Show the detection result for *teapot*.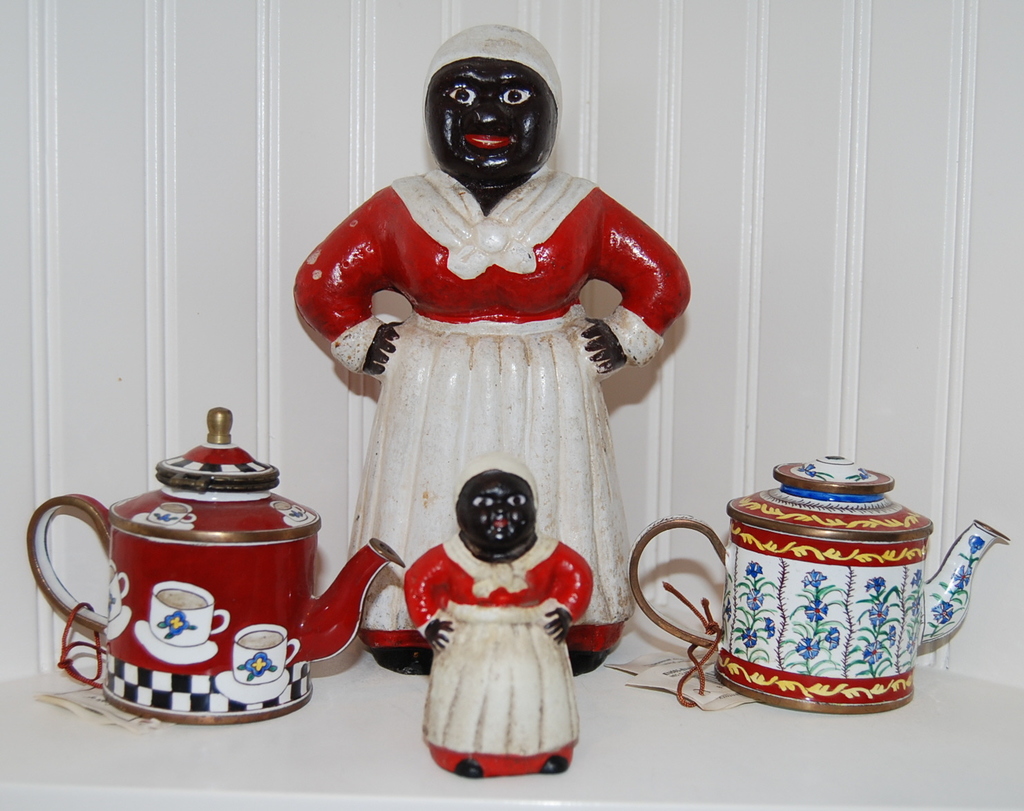
bbox(627, 456, 1011, 714).
